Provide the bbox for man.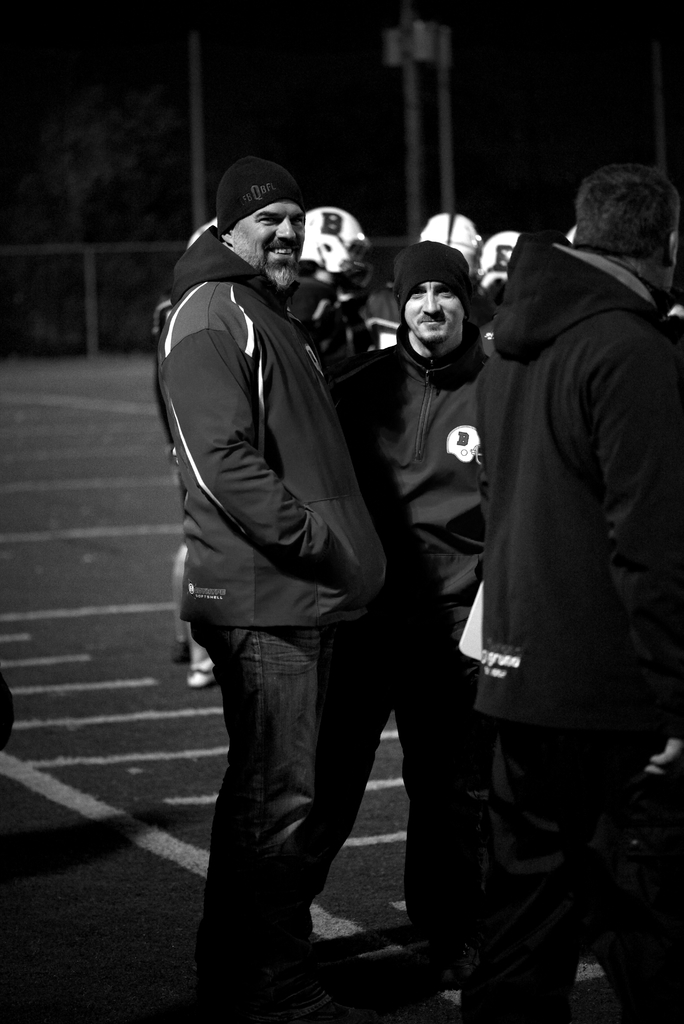
{"x1": 149, "y1": 108, "x2": 430, "y2": 917}.
